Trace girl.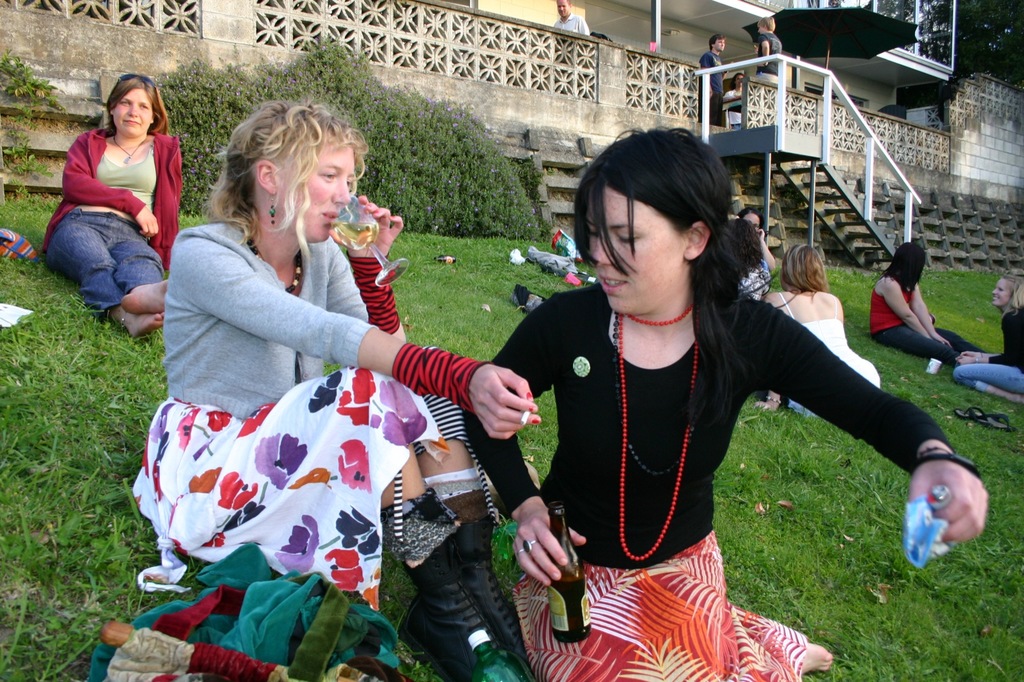
Traced to l=134, t=97, r=547, b=681.
